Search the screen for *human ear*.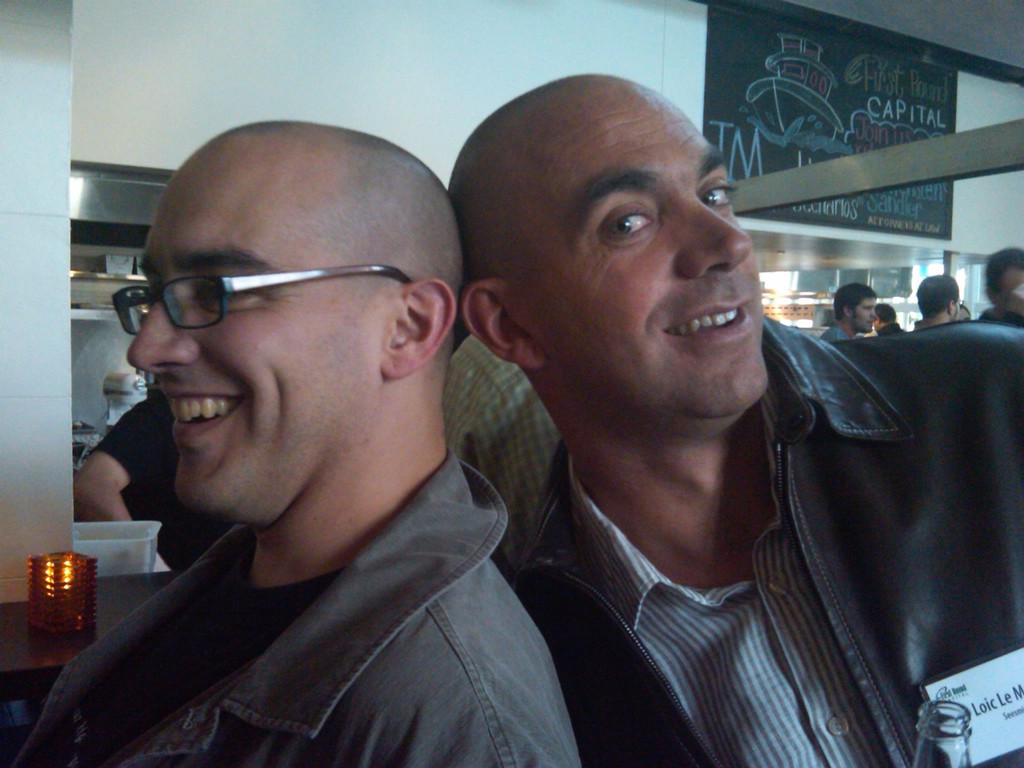
Found at 844/305/852/317.
